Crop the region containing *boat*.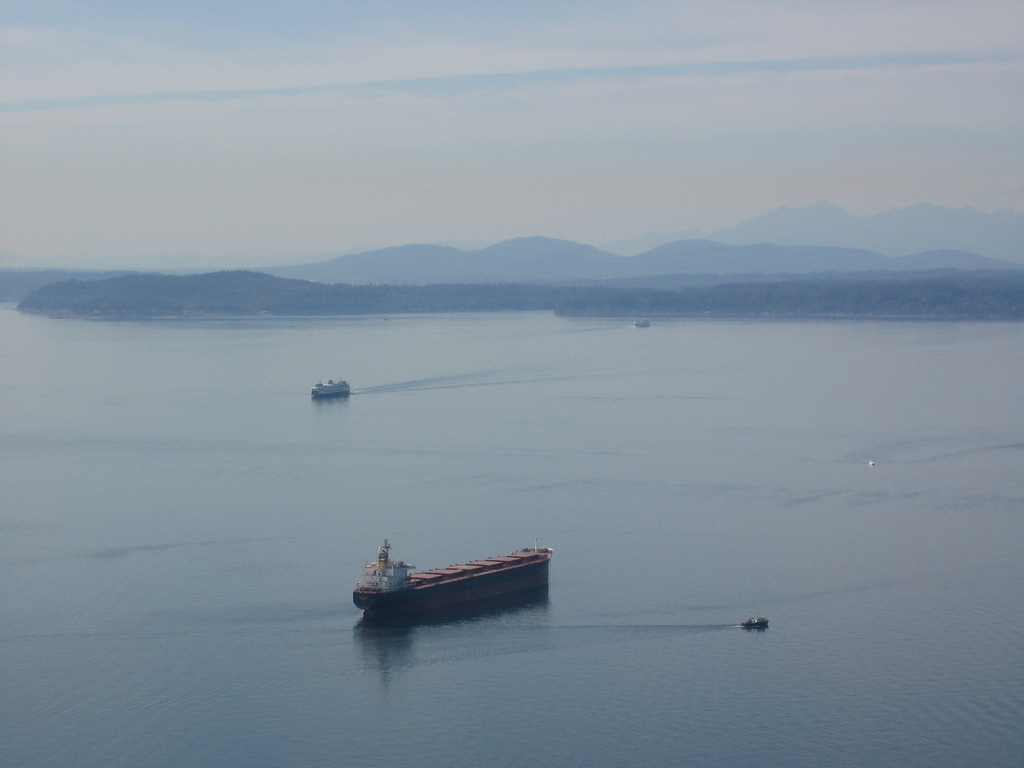
Crop region: crop(309, 376, 354, 404).
